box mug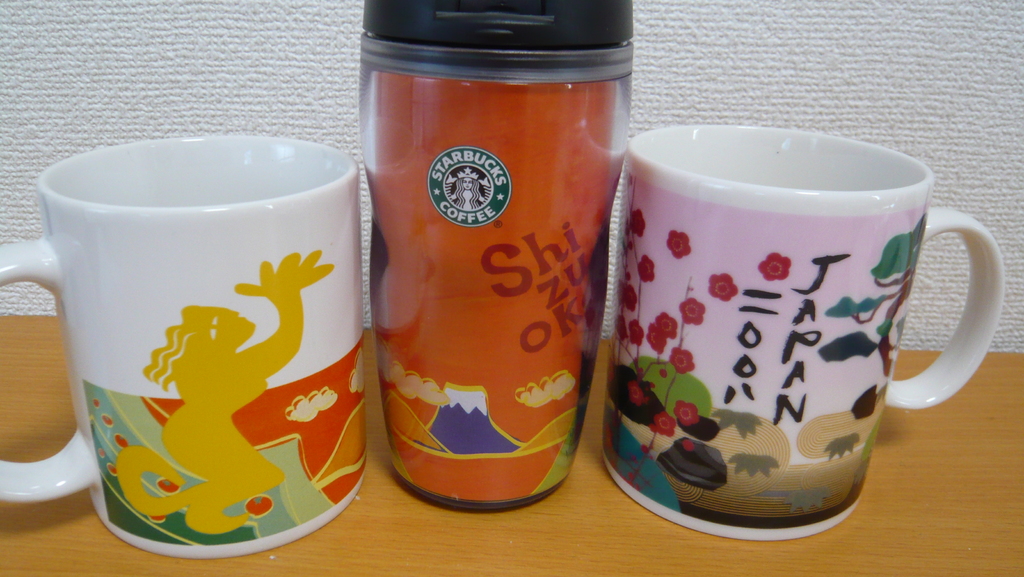
box=[0, 138, 368, 560]
